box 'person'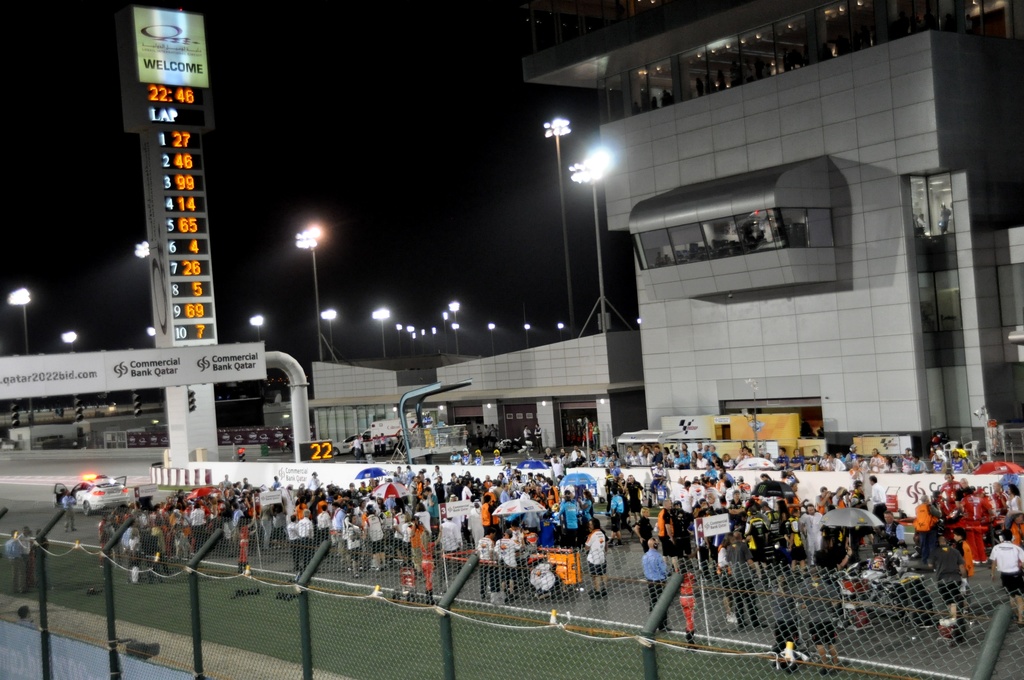
bbox=[954, 524, 972, 617]
